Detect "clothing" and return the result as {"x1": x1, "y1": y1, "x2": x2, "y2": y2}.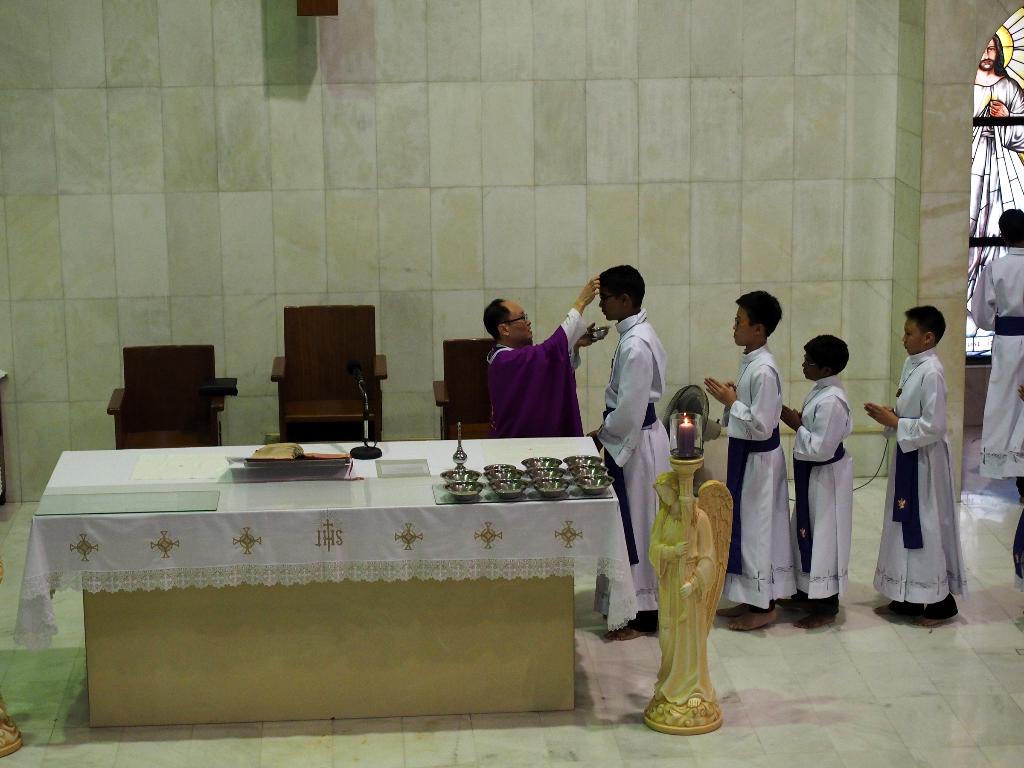
{"x1": 787, "y1": 371, "x2": 856, "y2": 604}.
